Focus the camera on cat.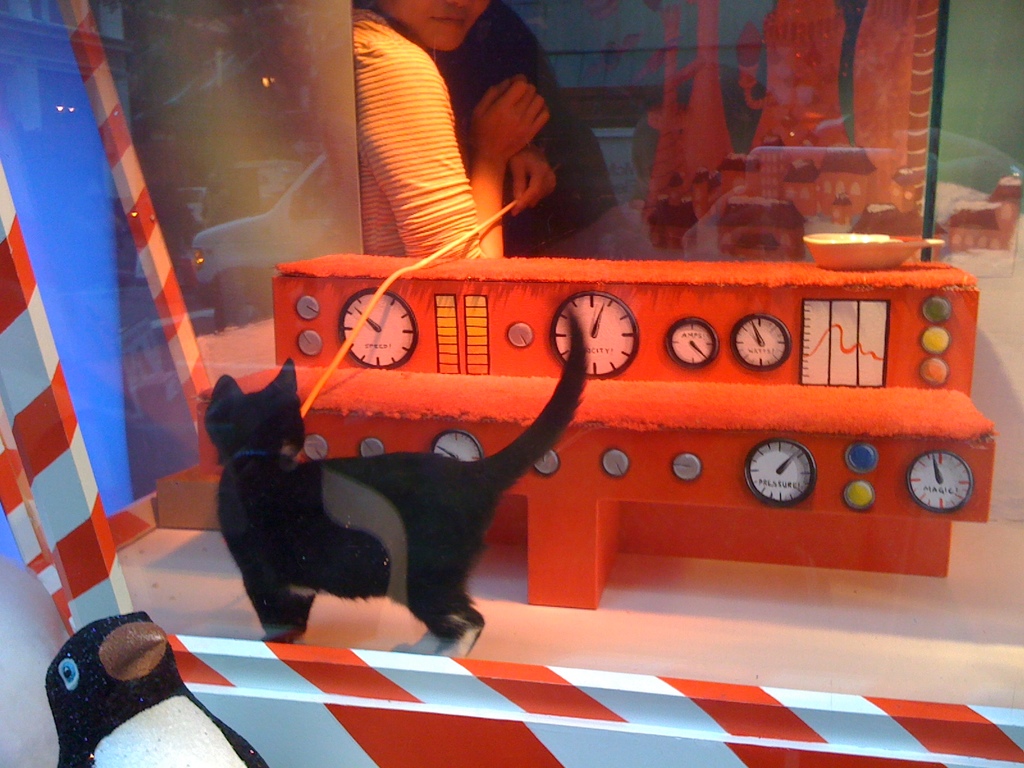
Focus region: Rect(200, 296, 591, 659).
